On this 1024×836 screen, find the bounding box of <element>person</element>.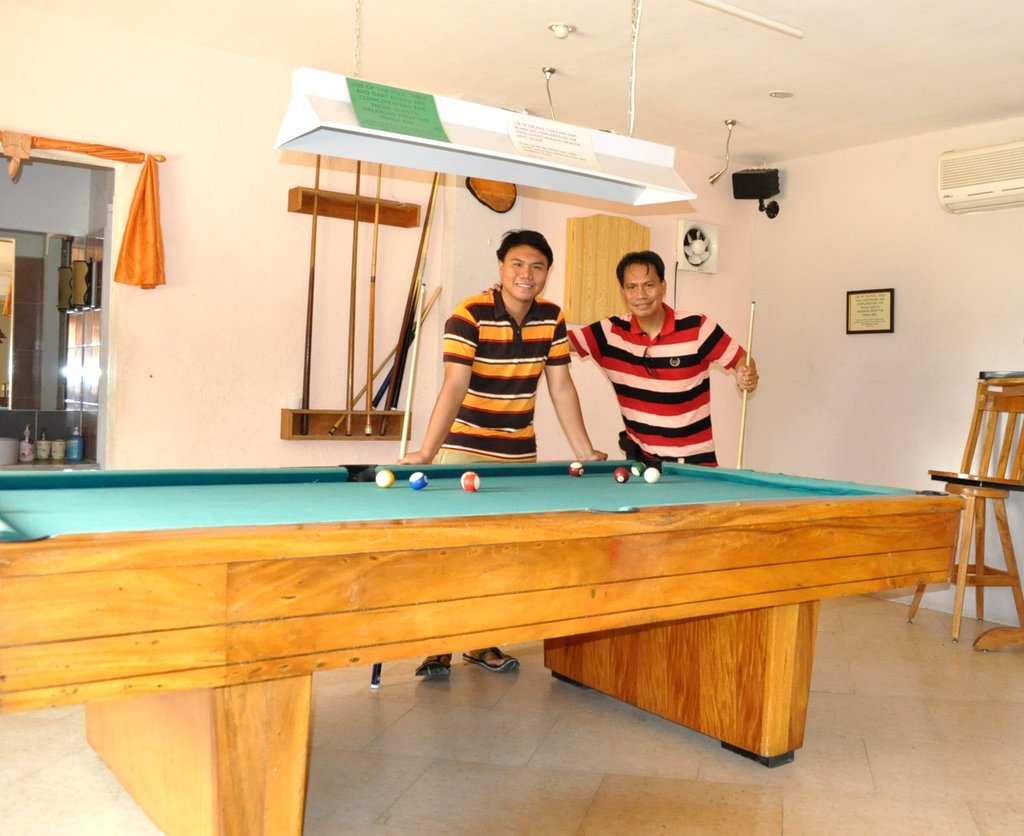
Bounding box: x1=566 y1=250 x2=758 y2=470.
